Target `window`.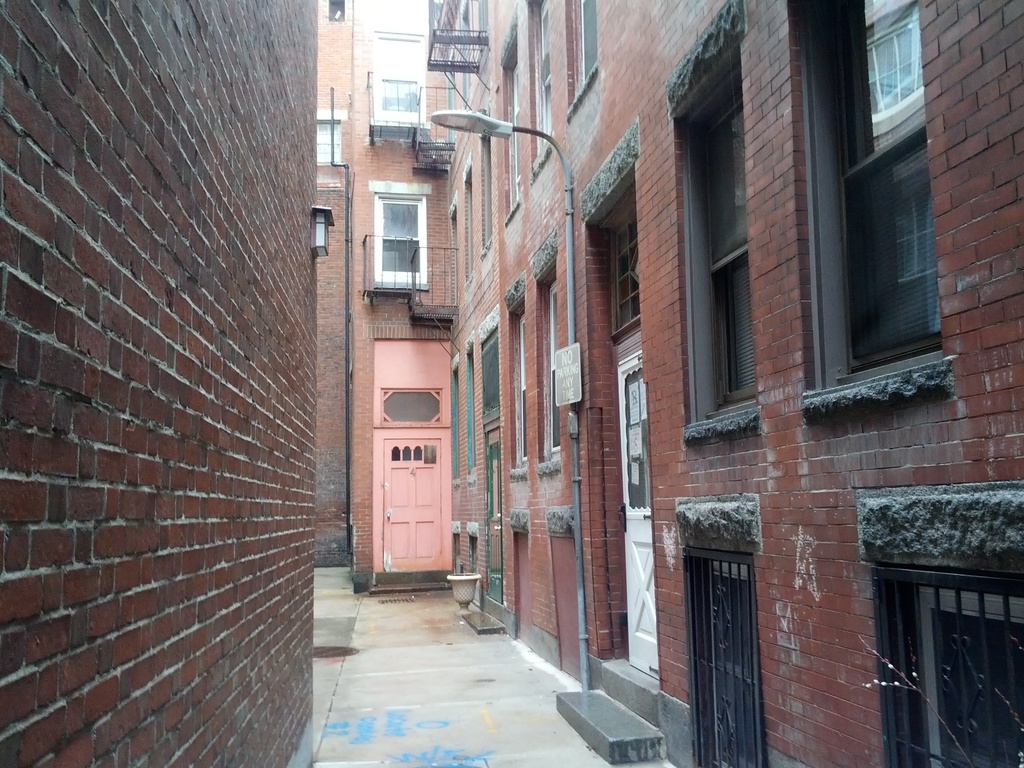
Target region: 374, 193, 427, 284.
